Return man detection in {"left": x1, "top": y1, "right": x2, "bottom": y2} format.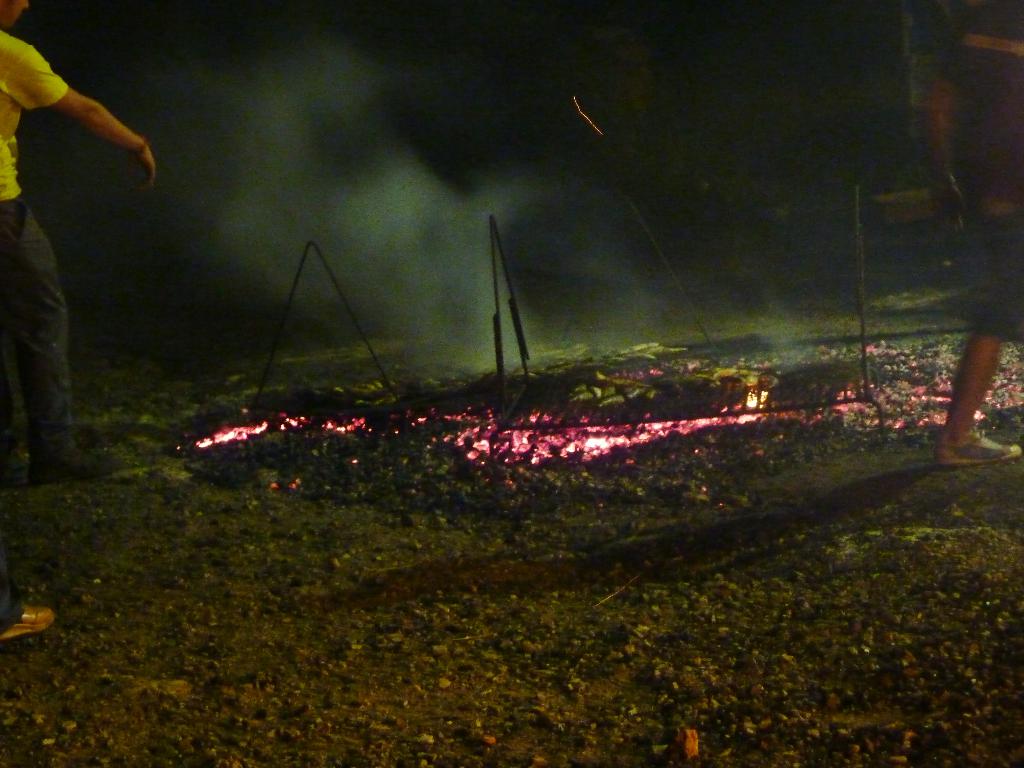
{"left": 0, "top": 4, "right": 181, "bottom": 467}.
